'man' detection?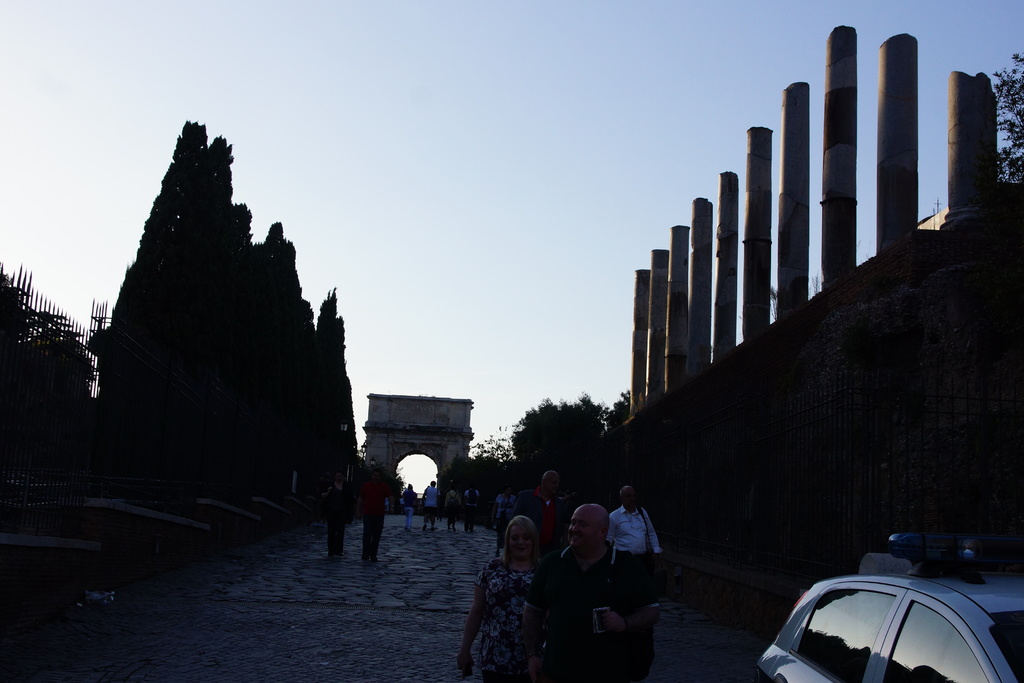
<bbox>348, 467, 392, 570</bbox>
